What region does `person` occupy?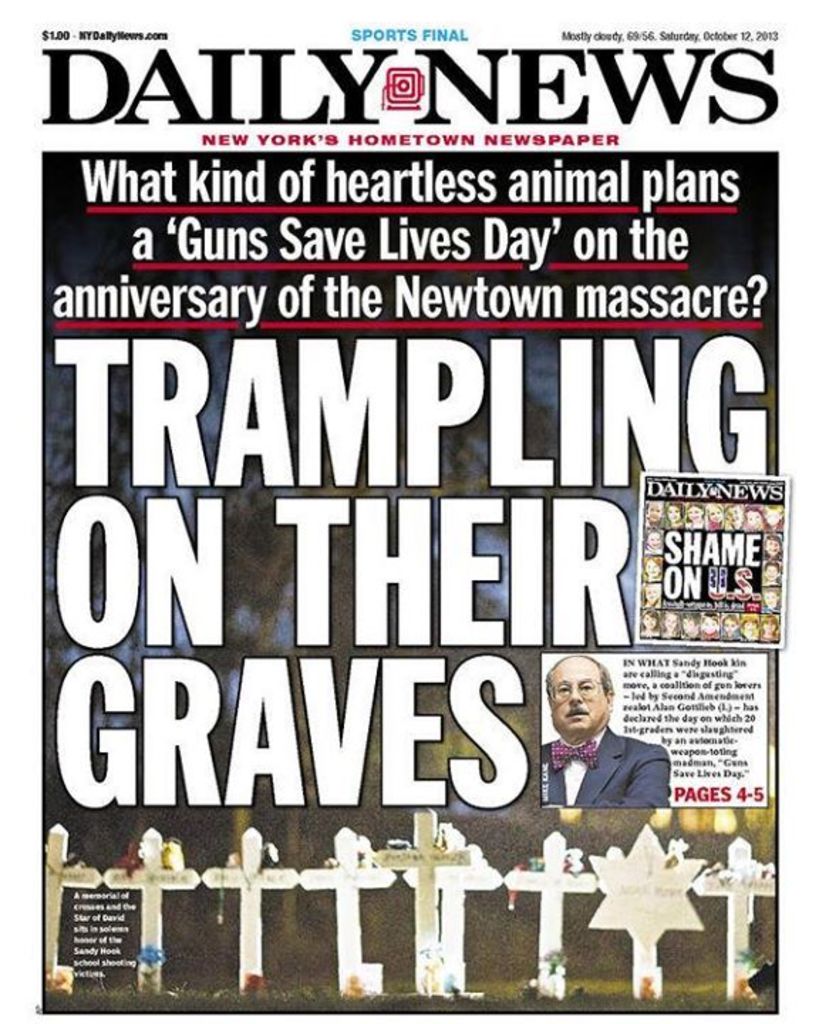
665, 502, 684, 526.
